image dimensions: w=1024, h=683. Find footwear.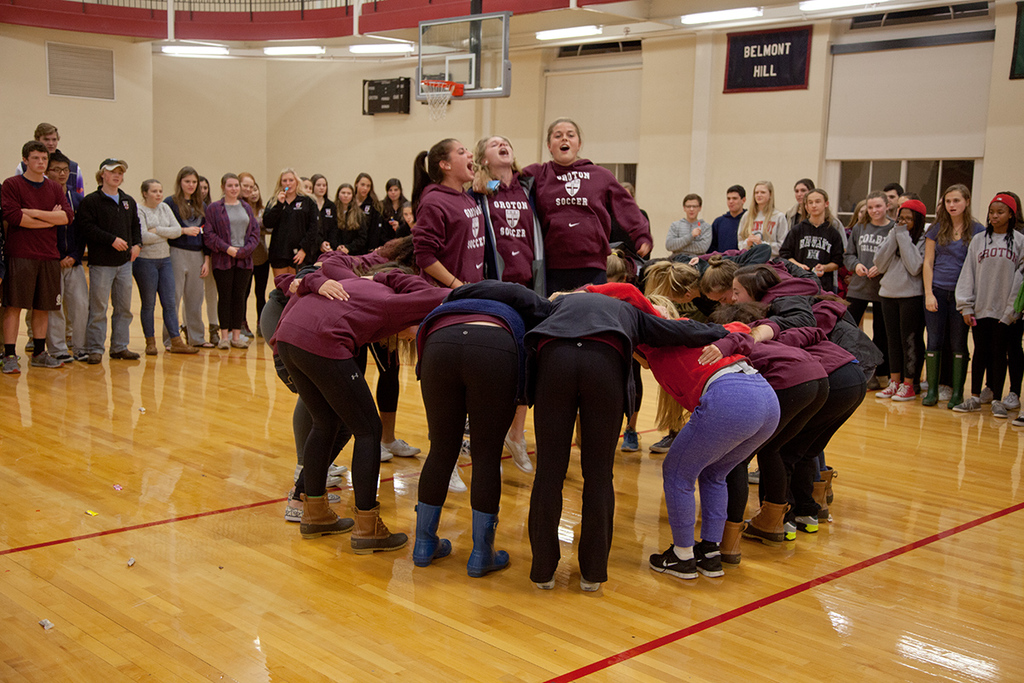
[left=994, top=395, right=1006, bottom=417].
